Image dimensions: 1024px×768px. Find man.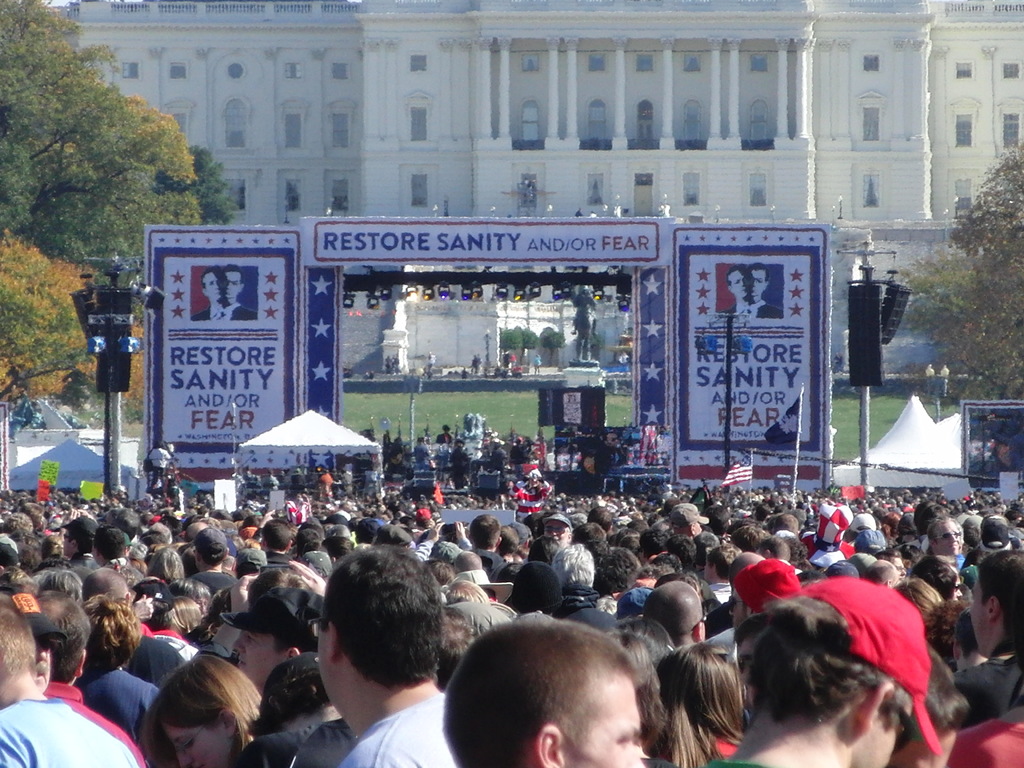
locate(236, 543, 269, 579).
